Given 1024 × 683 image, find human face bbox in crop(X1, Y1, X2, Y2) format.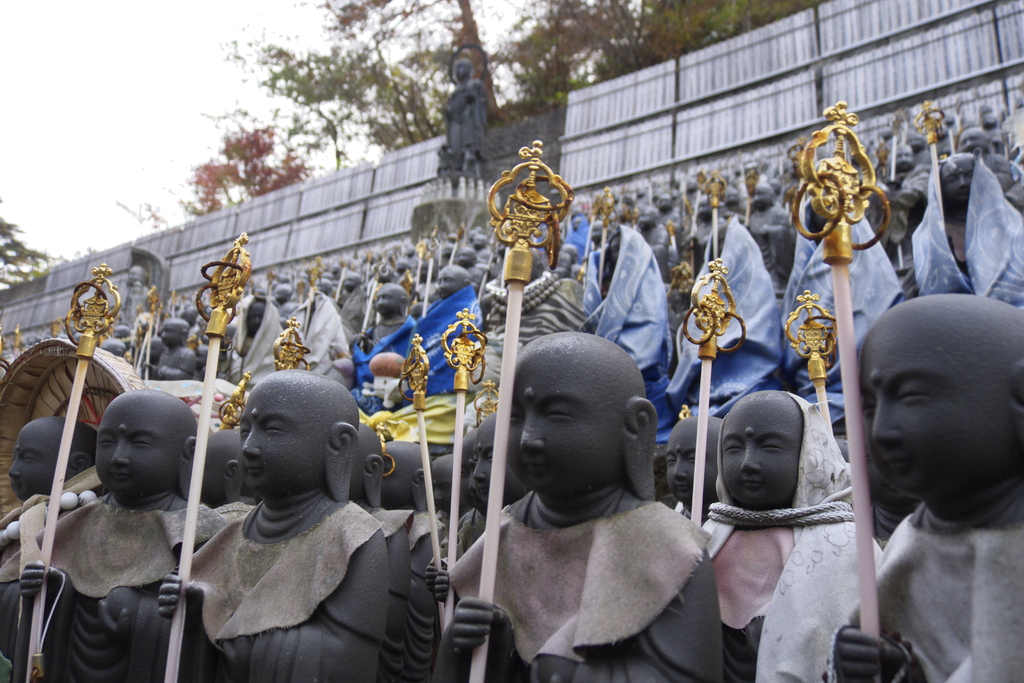
crop(723, 399, 801, 511).
